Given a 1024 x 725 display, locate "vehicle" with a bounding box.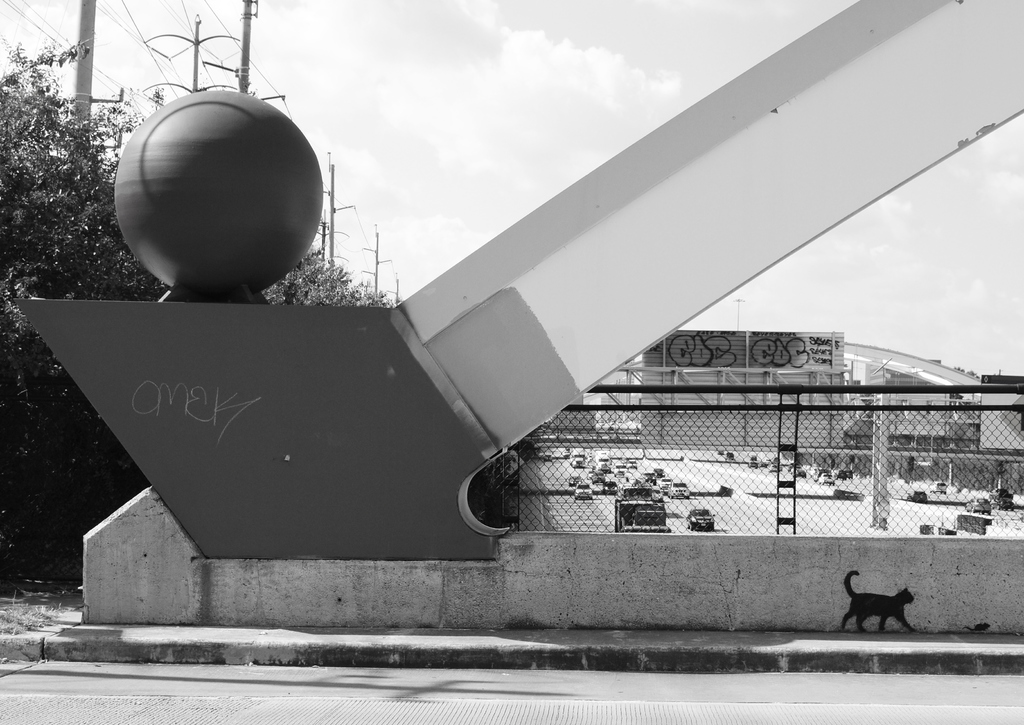
Located: (left=573, top=482, right=593, bottom=498).
